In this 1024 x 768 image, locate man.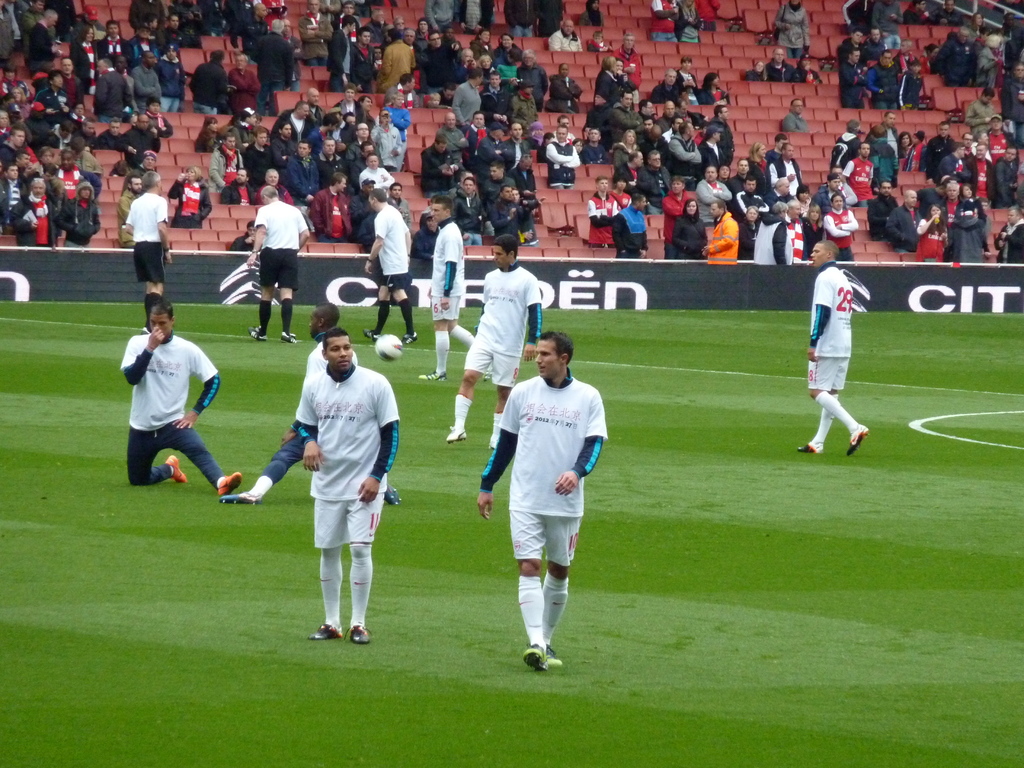
Bounding box: l=796, t=236, r=866, b=454.
